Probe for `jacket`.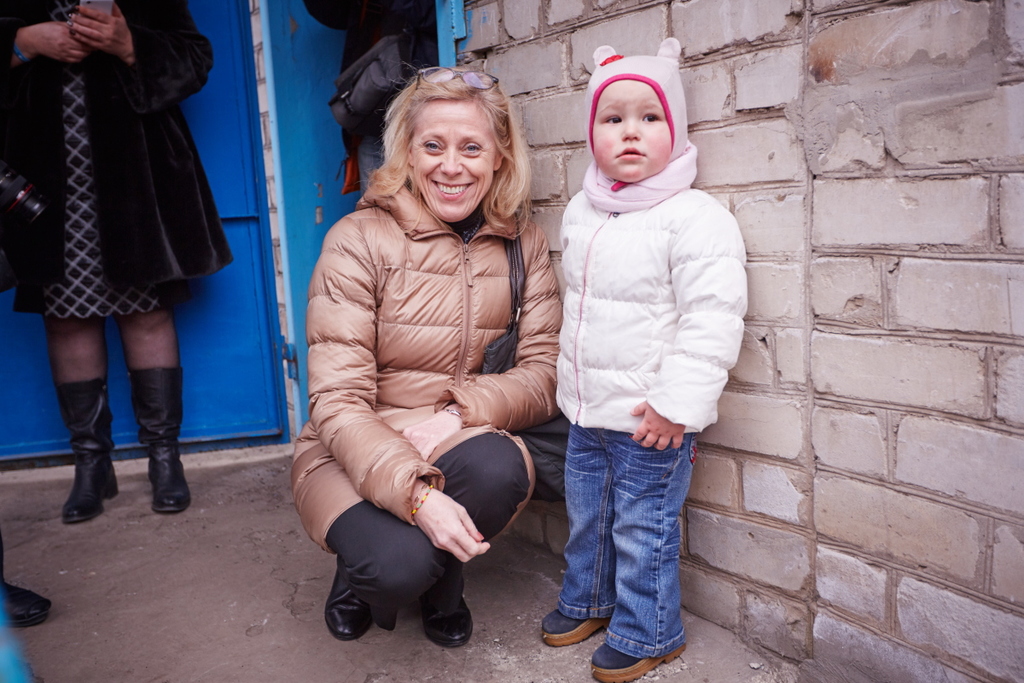
Probe result: bbox(12, 0, 218, 300).
